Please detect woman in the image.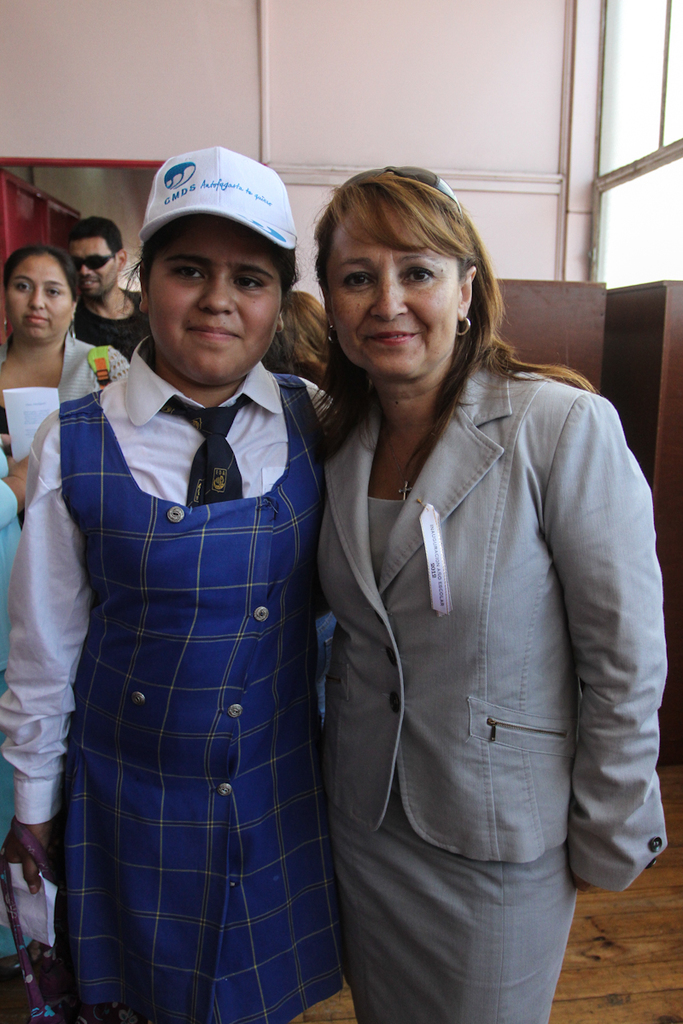
box(0, 243, 142, 524).
